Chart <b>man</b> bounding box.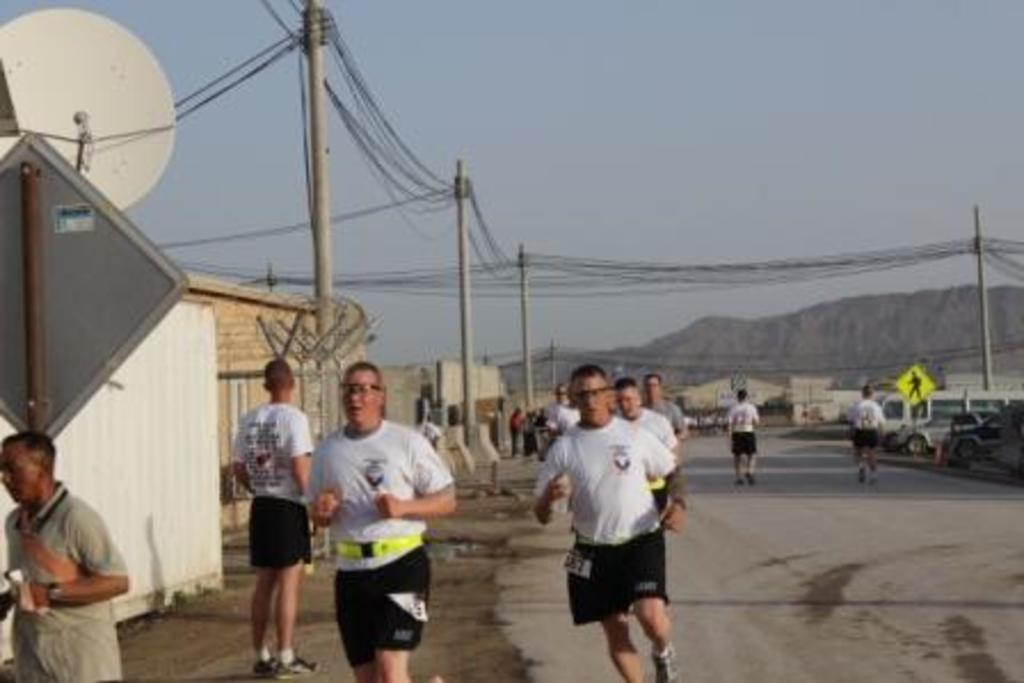
Charted: [306,361,462,681].
